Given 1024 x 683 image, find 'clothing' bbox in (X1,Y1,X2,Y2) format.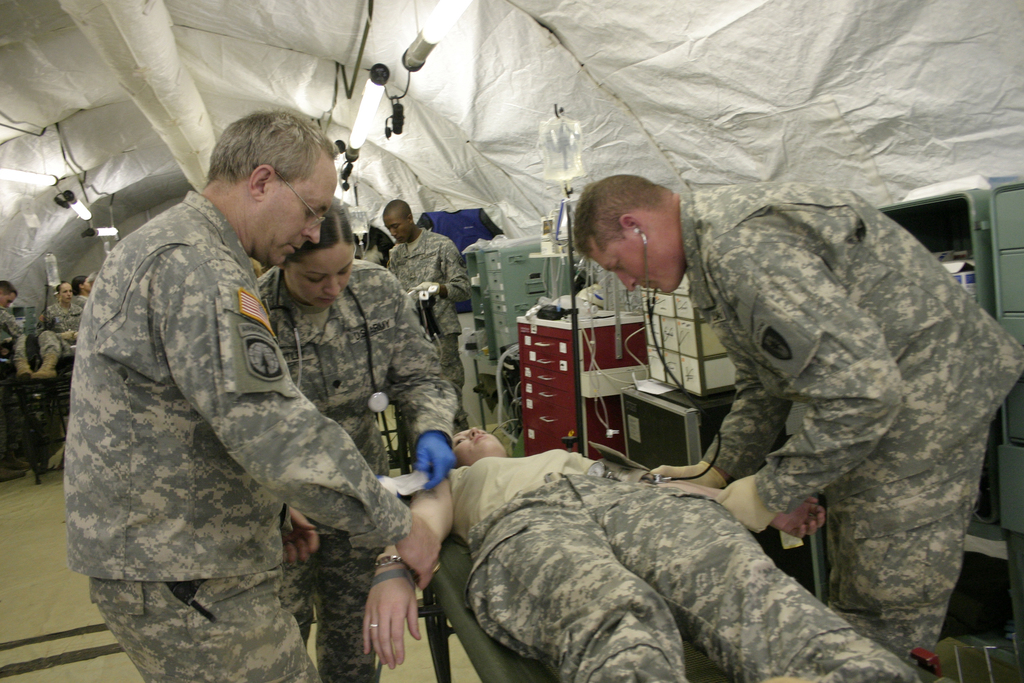
(11,327,71,370).
